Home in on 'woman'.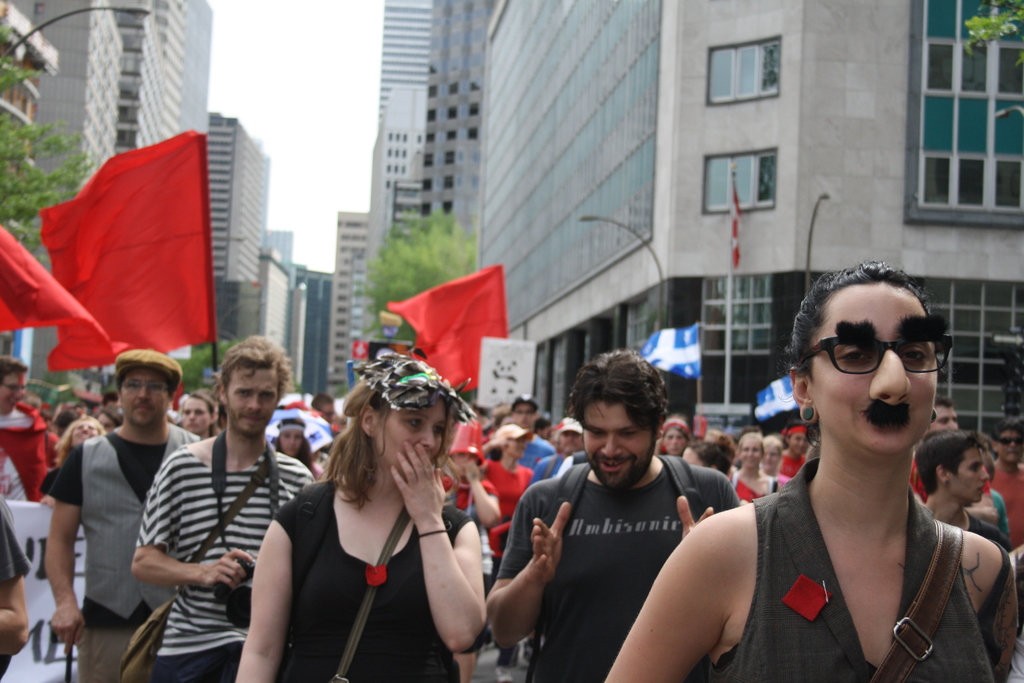
Homed in at 273/411/331/484.
